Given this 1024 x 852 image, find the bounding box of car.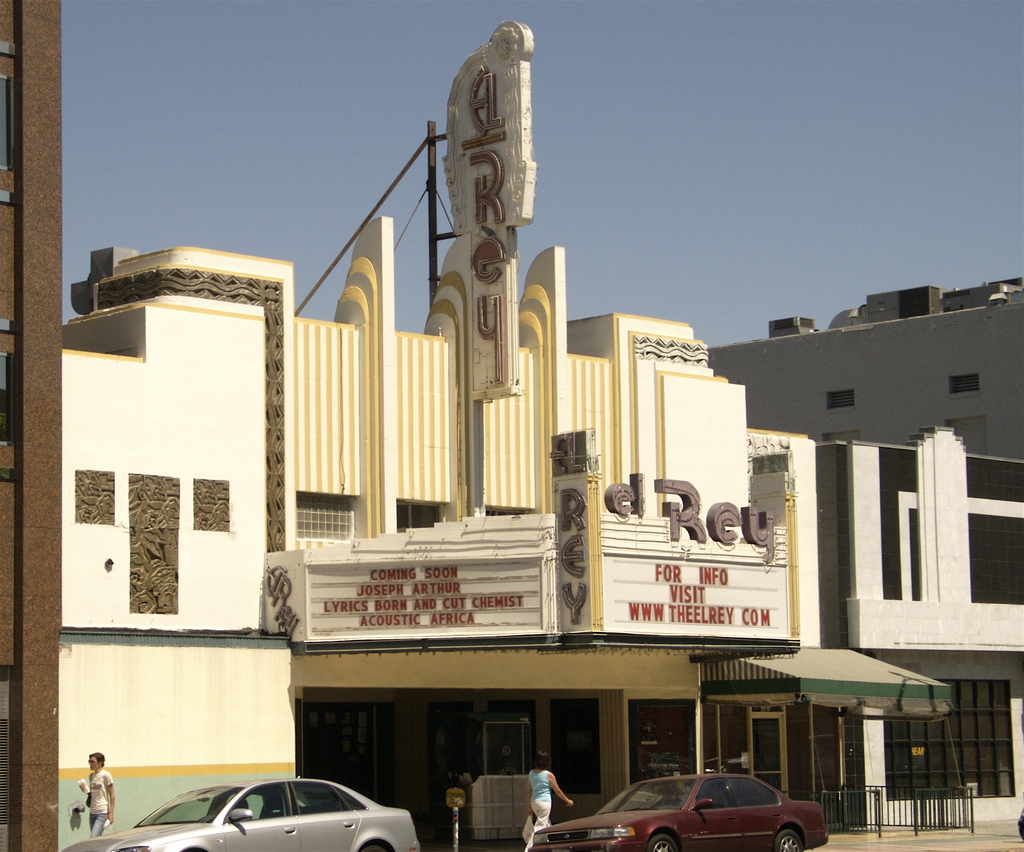
(61,779,421,851).
